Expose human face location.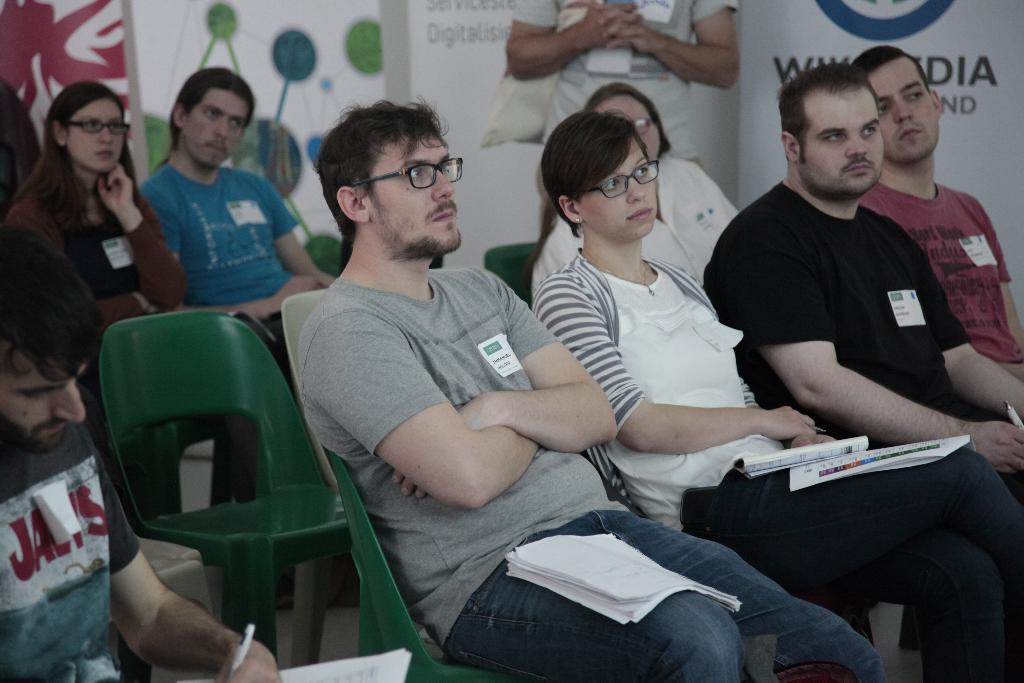
Exposed at region(186, 84, 247, 163).
